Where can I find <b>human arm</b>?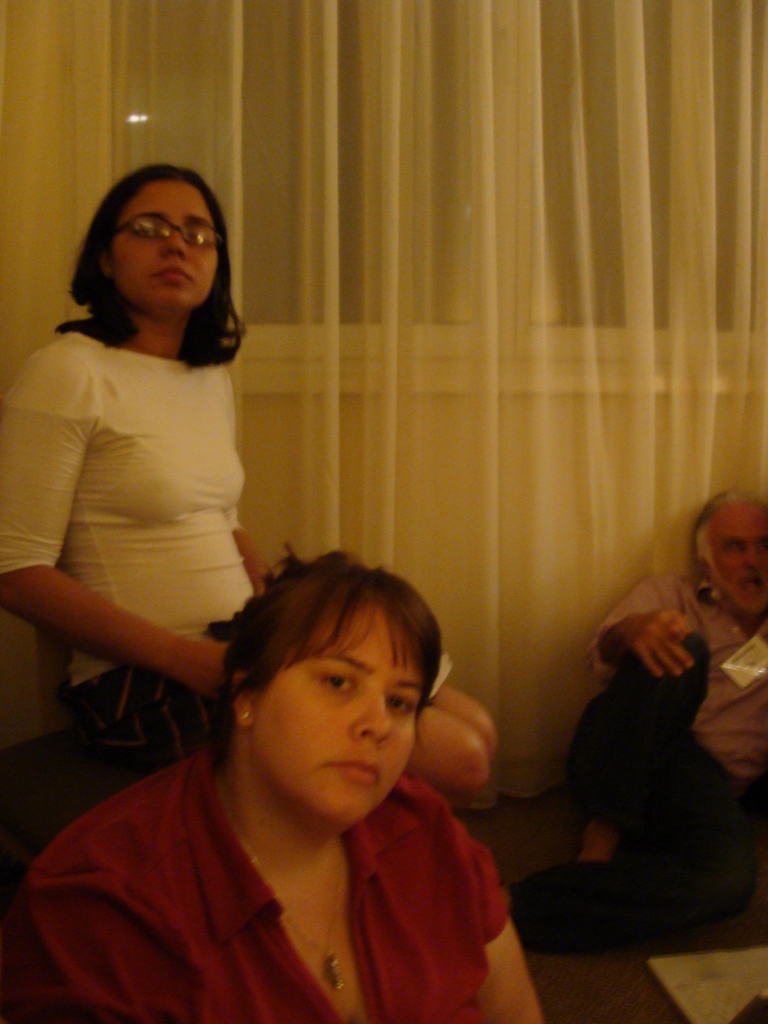
You can find it at BBox(591, 579, 698, 684).
